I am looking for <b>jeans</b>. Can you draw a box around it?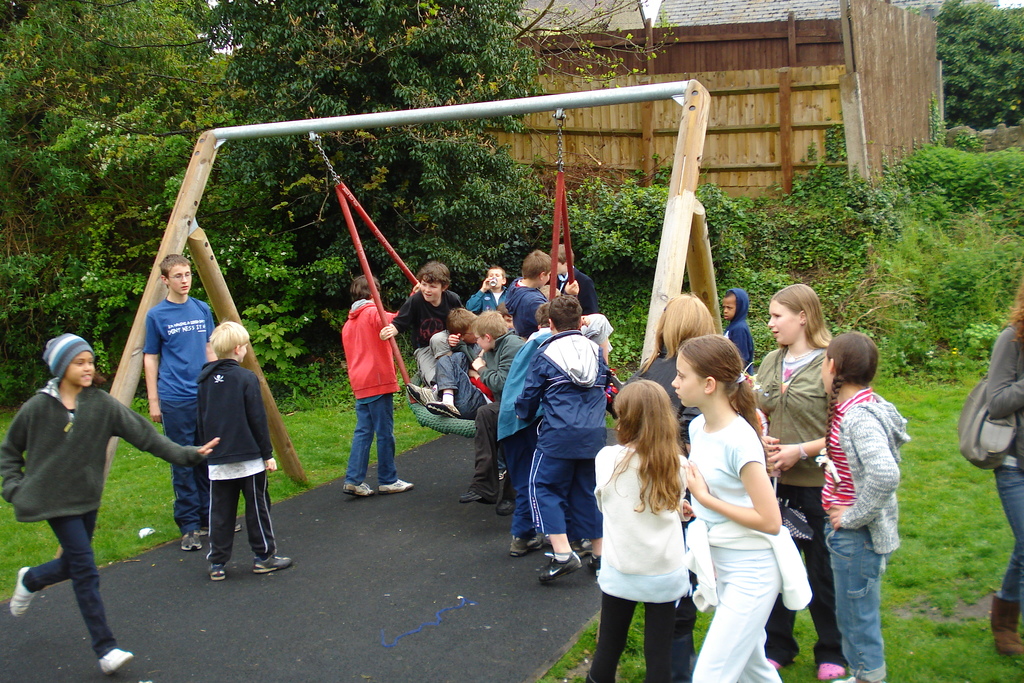
Sure, the bounding box is <region>828, 520, 896, 682</region>.
